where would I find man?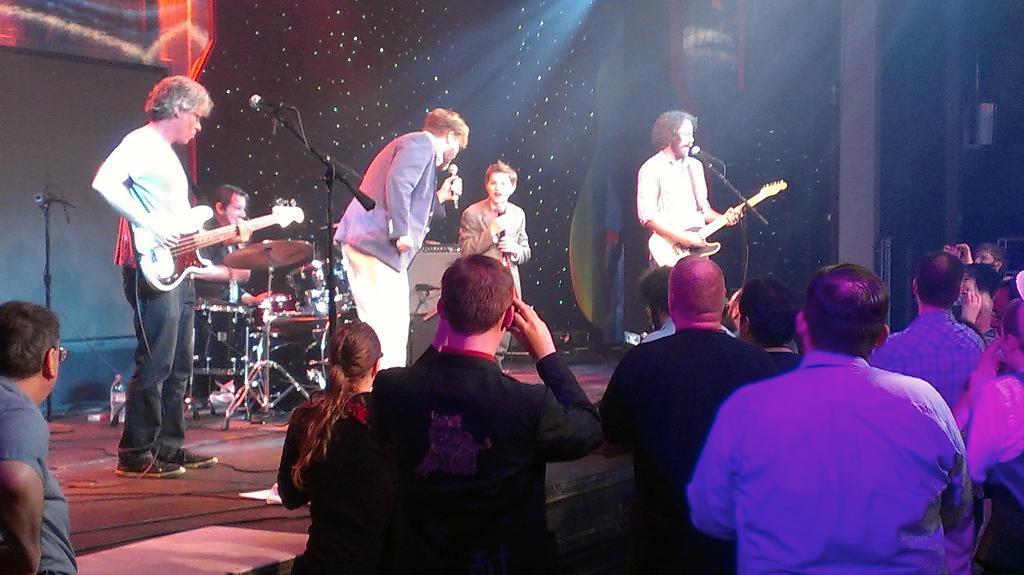
At x1=369, y1=252, x2=600, y2=574.
